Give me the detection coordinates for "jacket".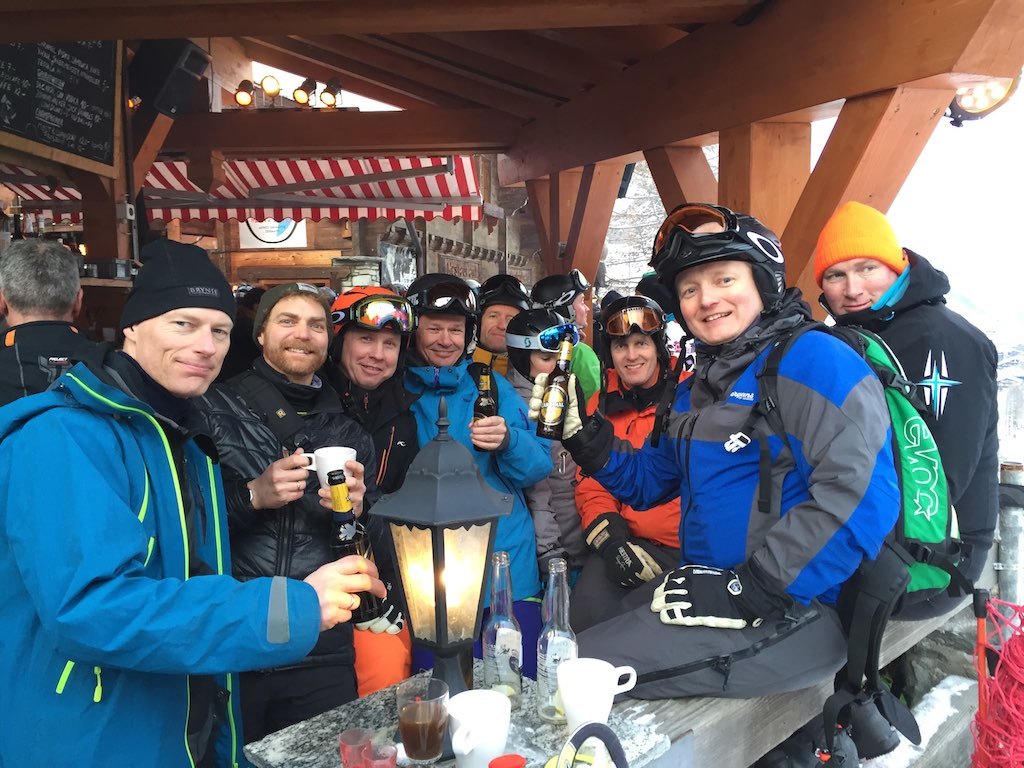
221,357,379,664.
